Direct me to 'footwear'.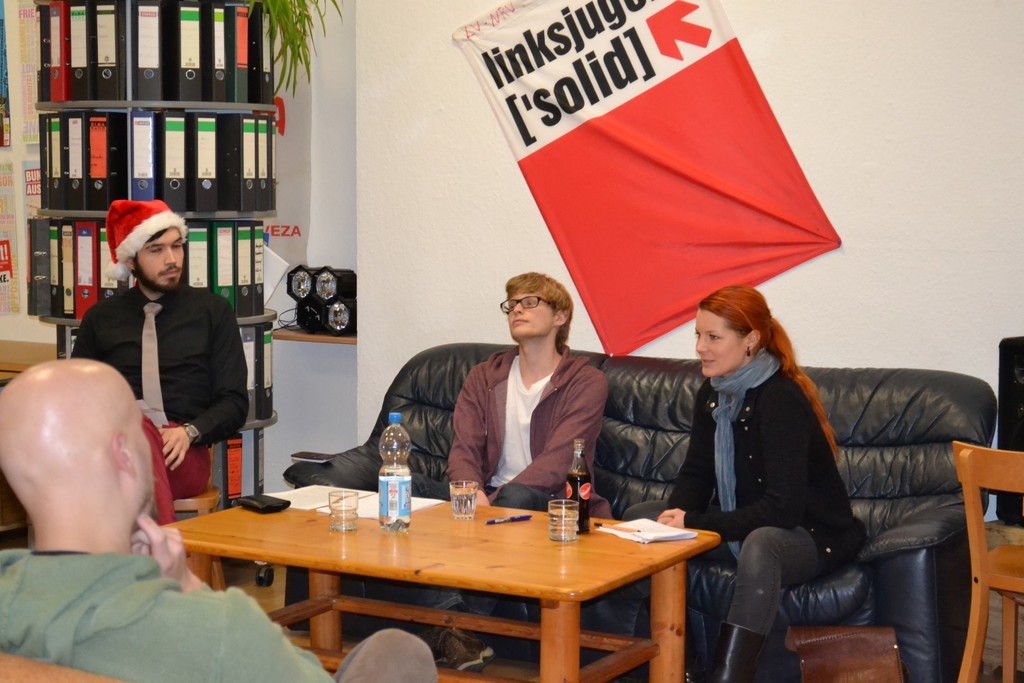
Direction: 438 620 502 672.
